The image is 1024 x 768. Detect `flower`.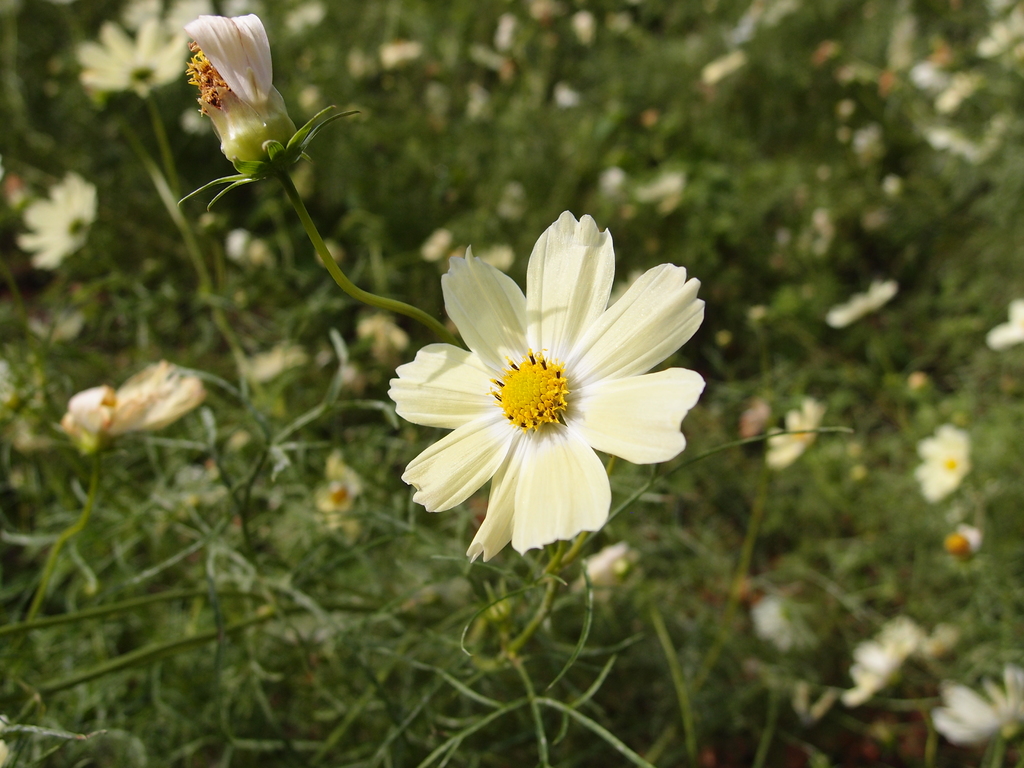
Detection: bbox(377, 216, 710, 570).
